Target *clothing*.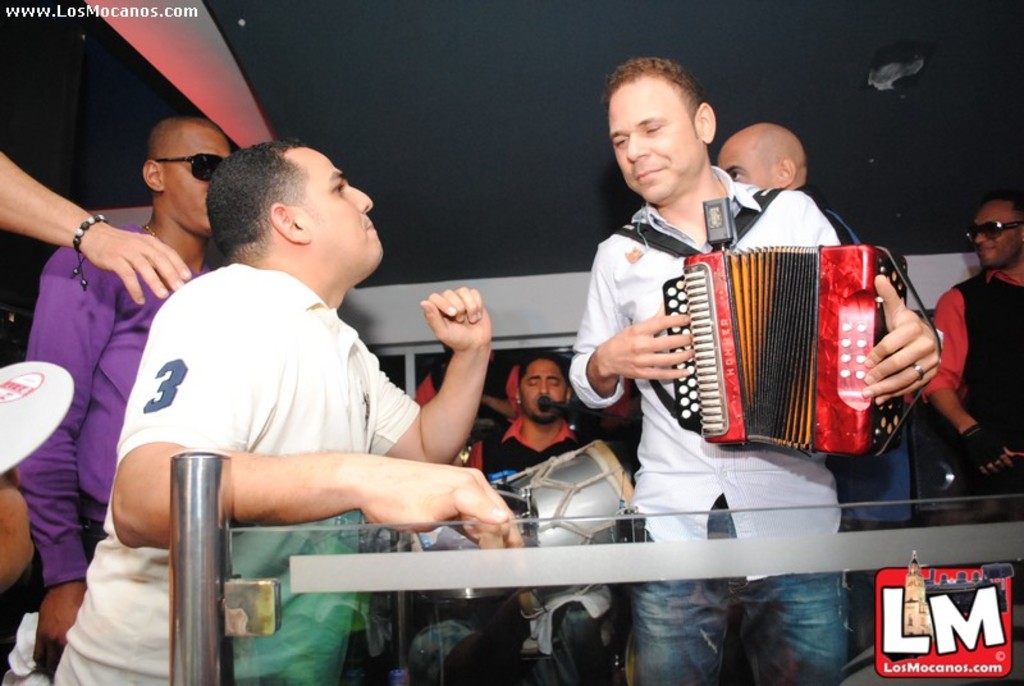
Target region: <box>55,265,411,685</box>.
